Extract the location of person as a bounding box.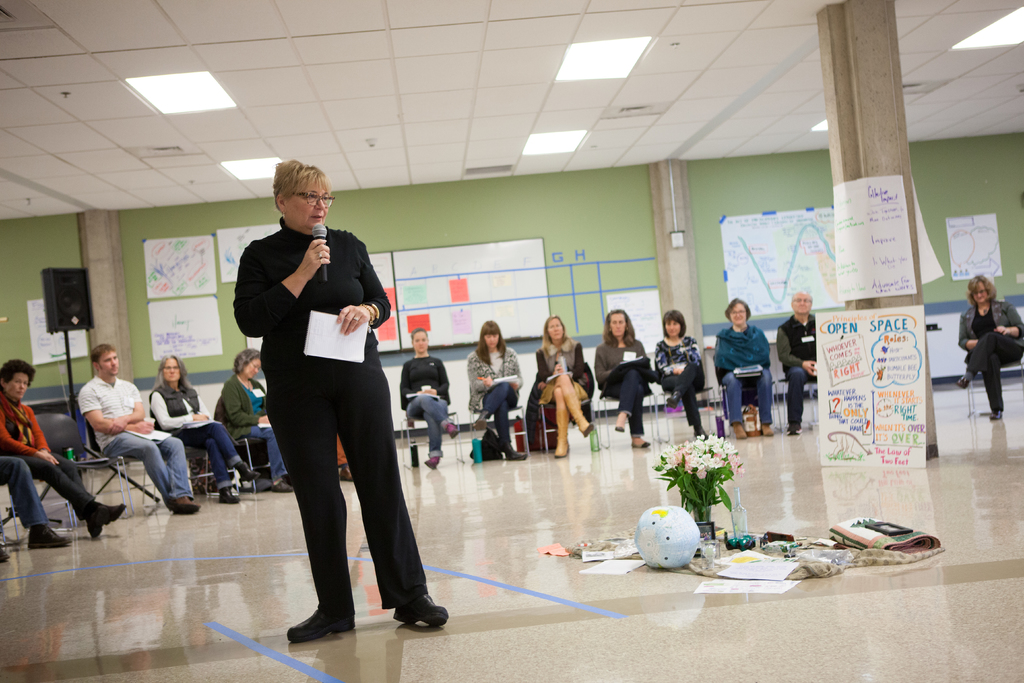
select_region(222, 159, 419, 630).
